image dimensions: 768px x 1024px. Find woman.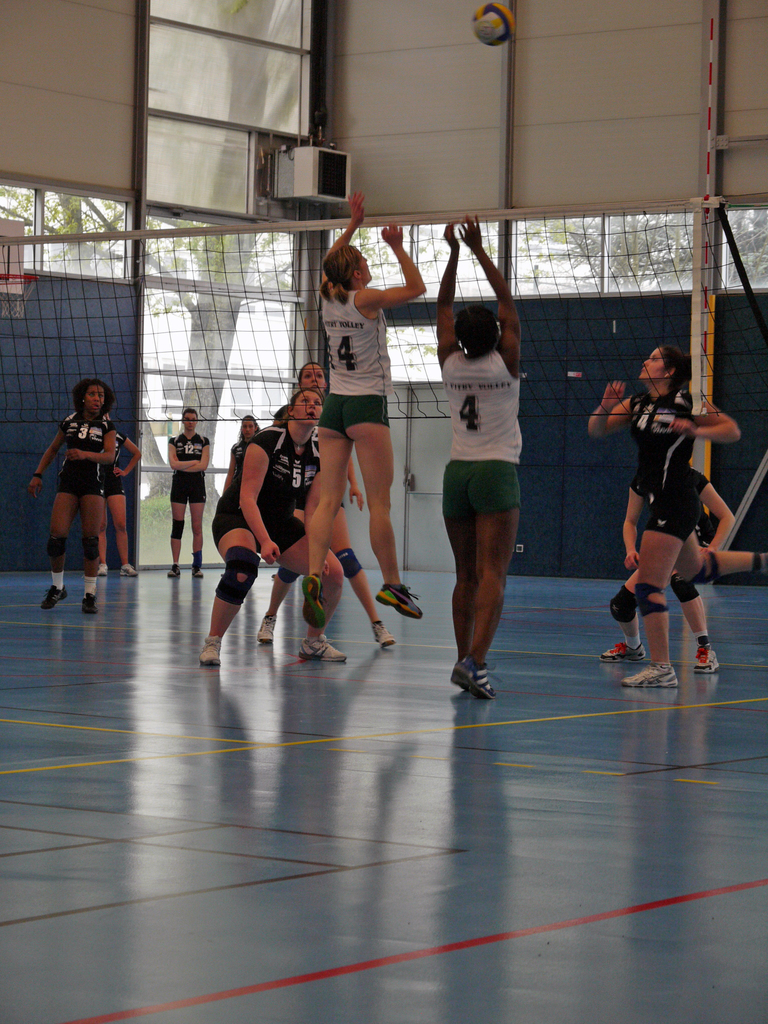
l=205, t=413, r=269, b=574.
